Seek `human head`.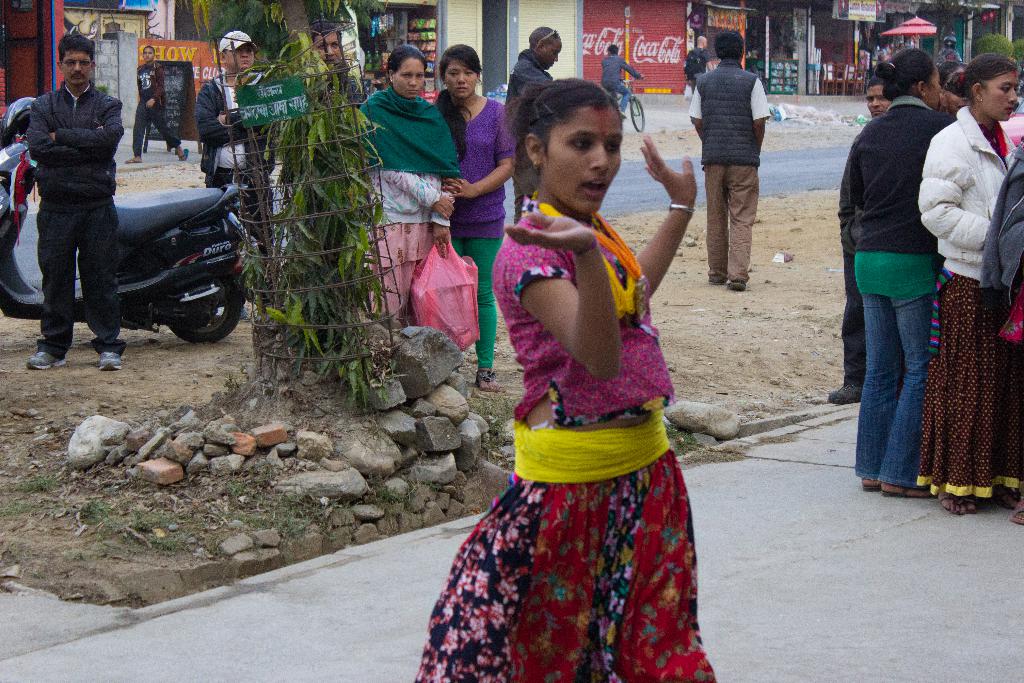
l=528, t=26, r=563, b=69.
